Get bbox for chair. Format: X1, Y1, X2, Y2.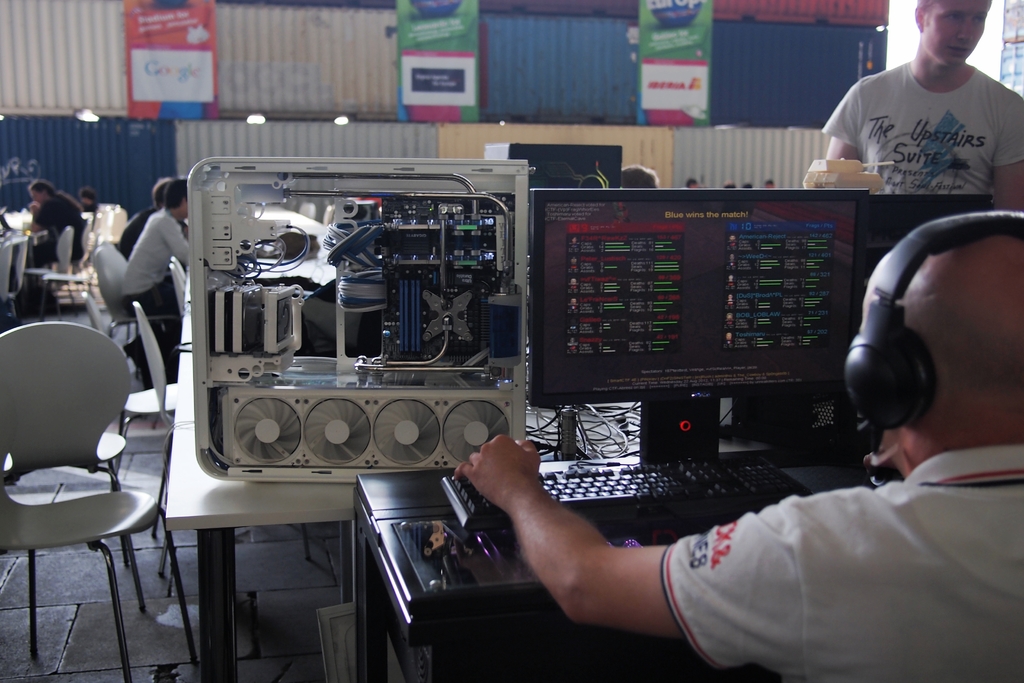
132, 299, 177, 539.
